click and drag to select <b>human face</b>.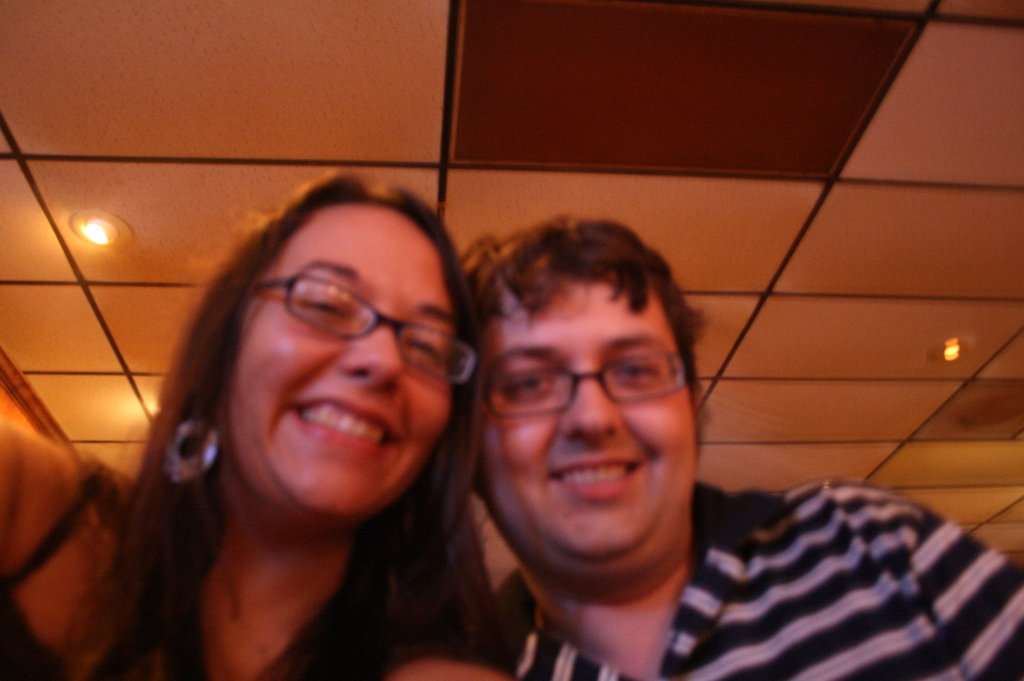
Selection: bbox=[231, 200, 449, 518].
